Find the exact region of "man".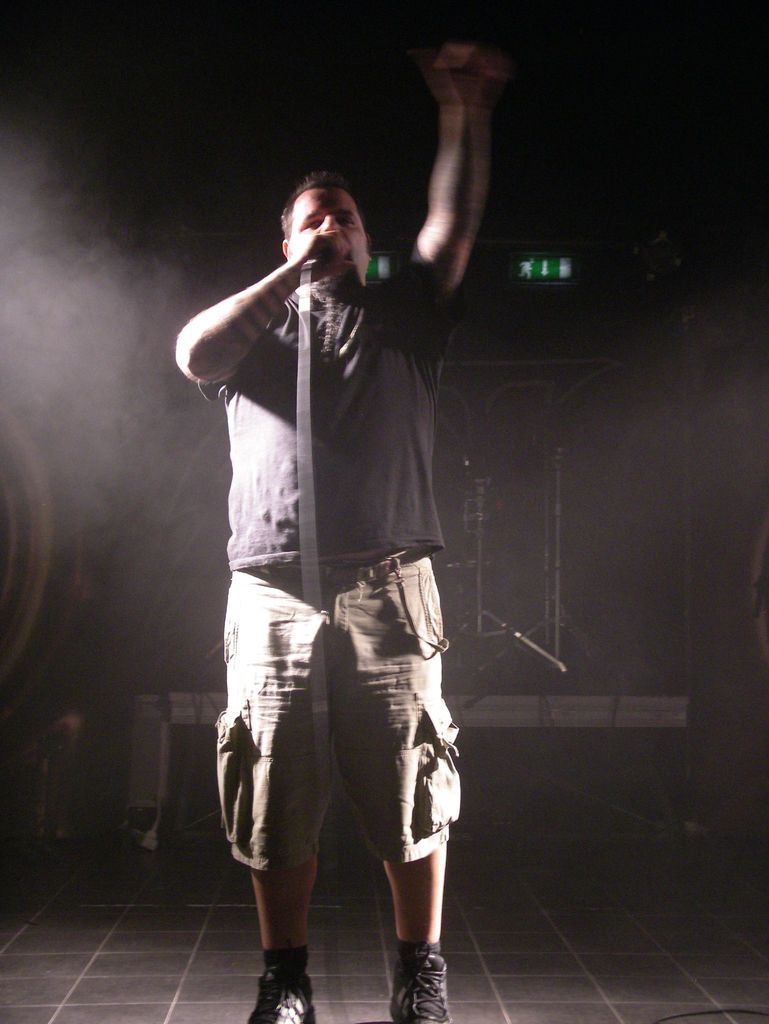
Exact region: Rect(168, 34, 511, 1023).
